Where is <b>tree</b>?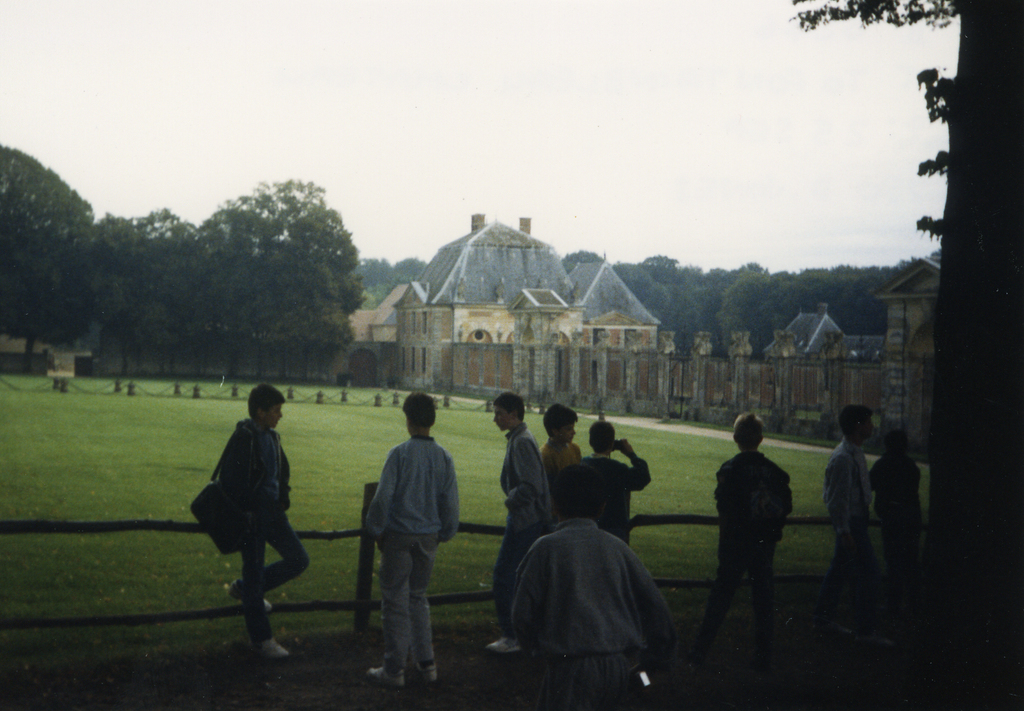
box=[367, 260, 387, 288].
